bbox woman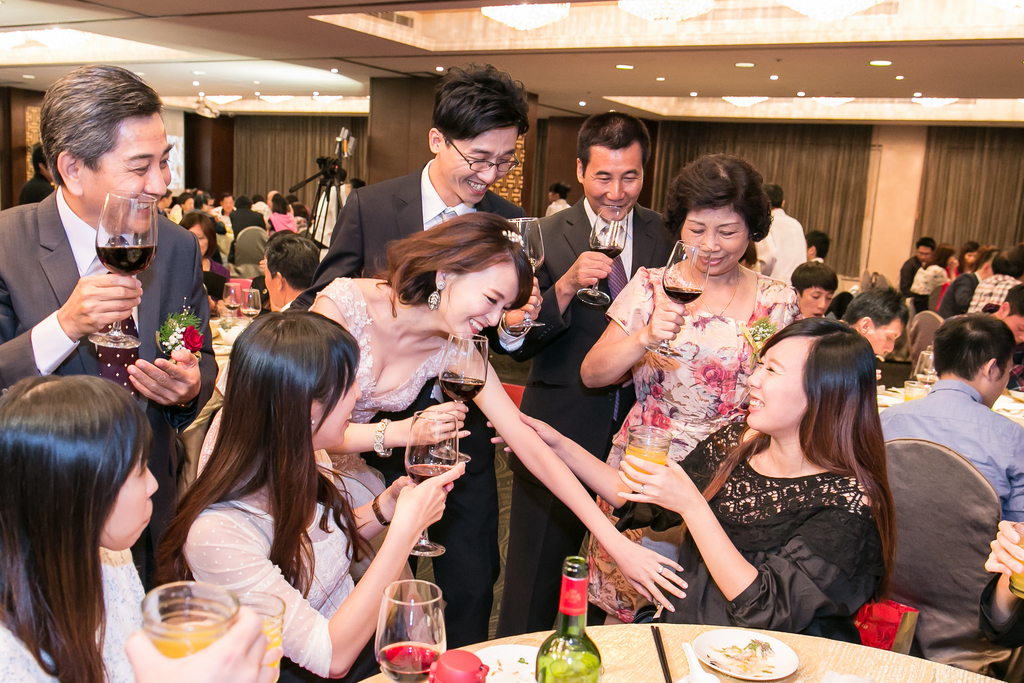
156 306 468 682
